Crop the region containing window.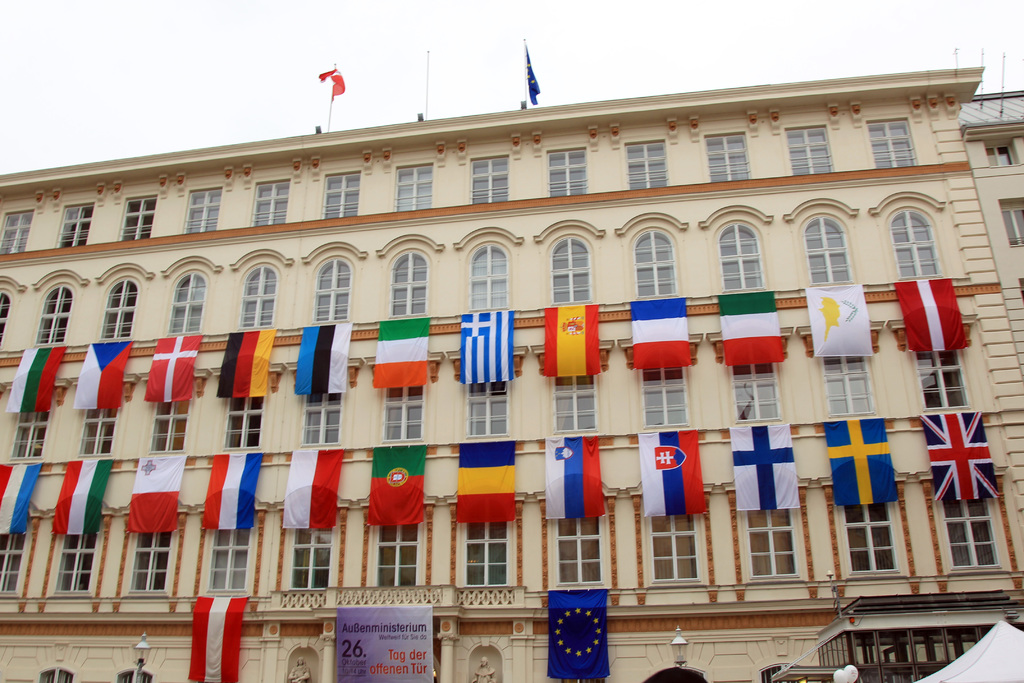
Crop region: bbox(35, 284, 72, 347).
